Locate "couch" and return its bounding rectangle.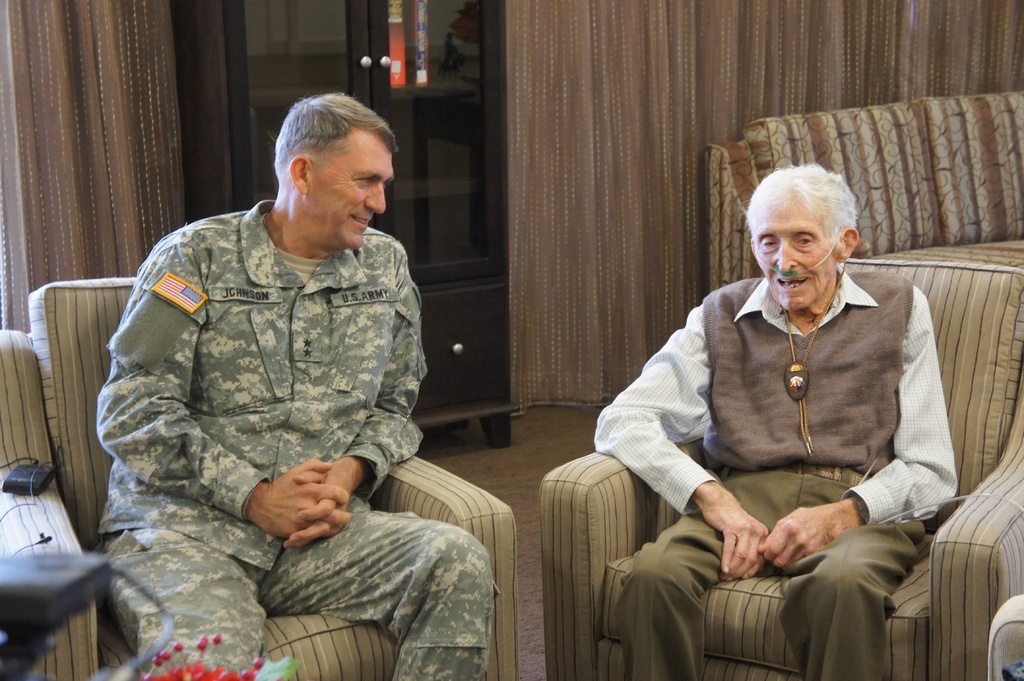
bbox(0, 187, 712, 676).
